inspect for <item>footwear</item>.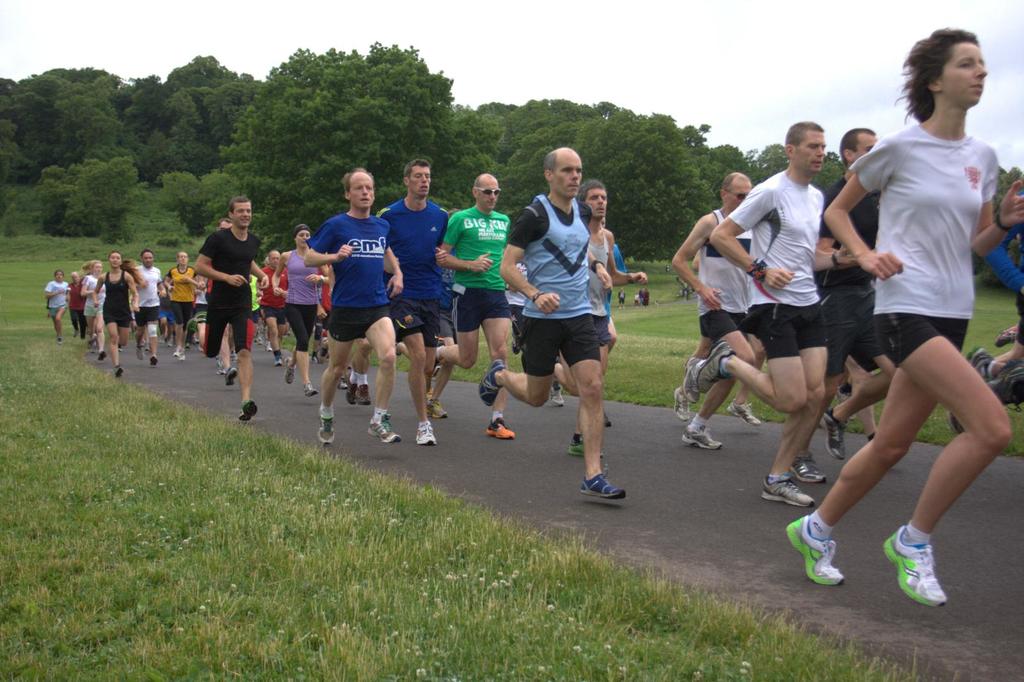
Inspection: 819, 409, 844, 457.
